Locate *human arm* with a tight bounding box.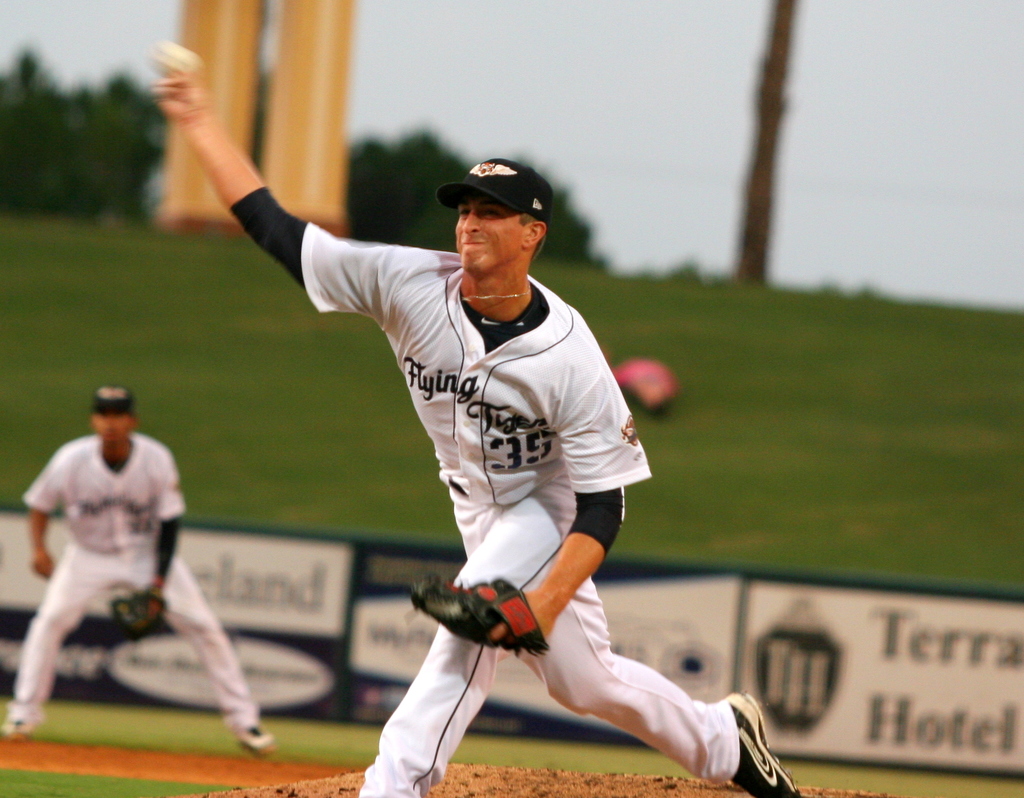
[412, 342, 630, 657].
